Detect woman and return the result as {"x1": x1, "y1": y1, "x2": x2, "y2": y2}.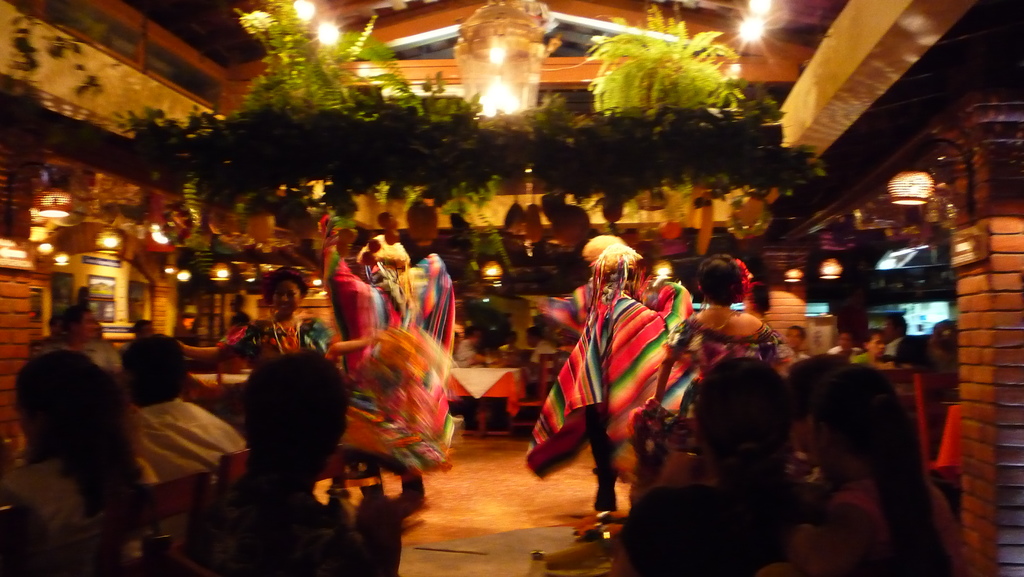
{"x1": 175, "y1": 275, "x2": 373, "y2": 484}.
